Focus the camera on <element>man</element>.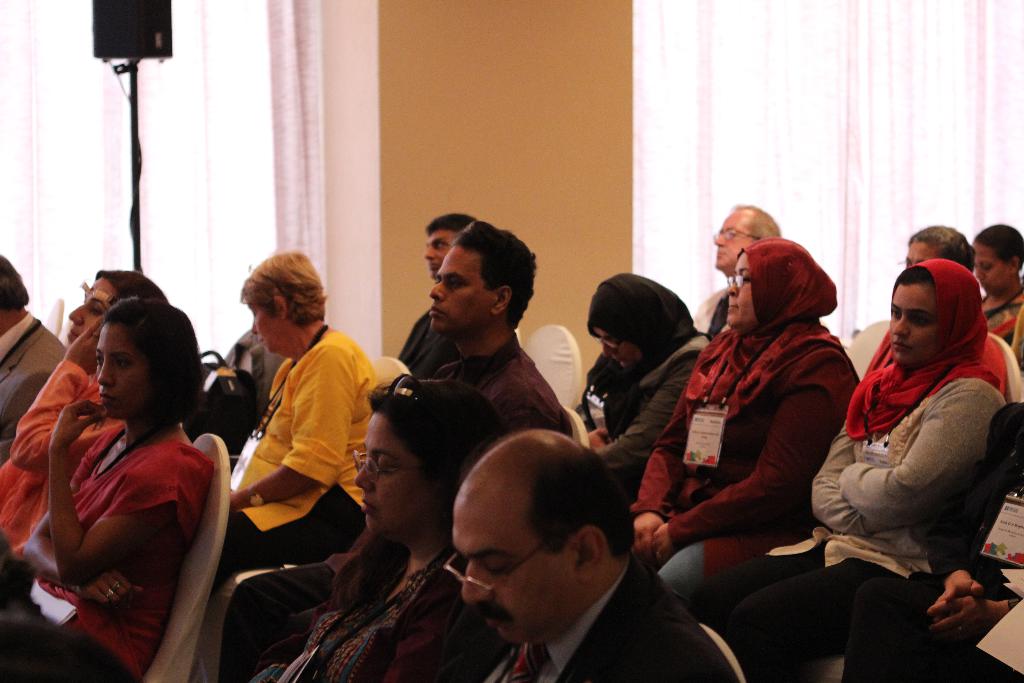
Focus region: rect(693, 206, 777, 338).
